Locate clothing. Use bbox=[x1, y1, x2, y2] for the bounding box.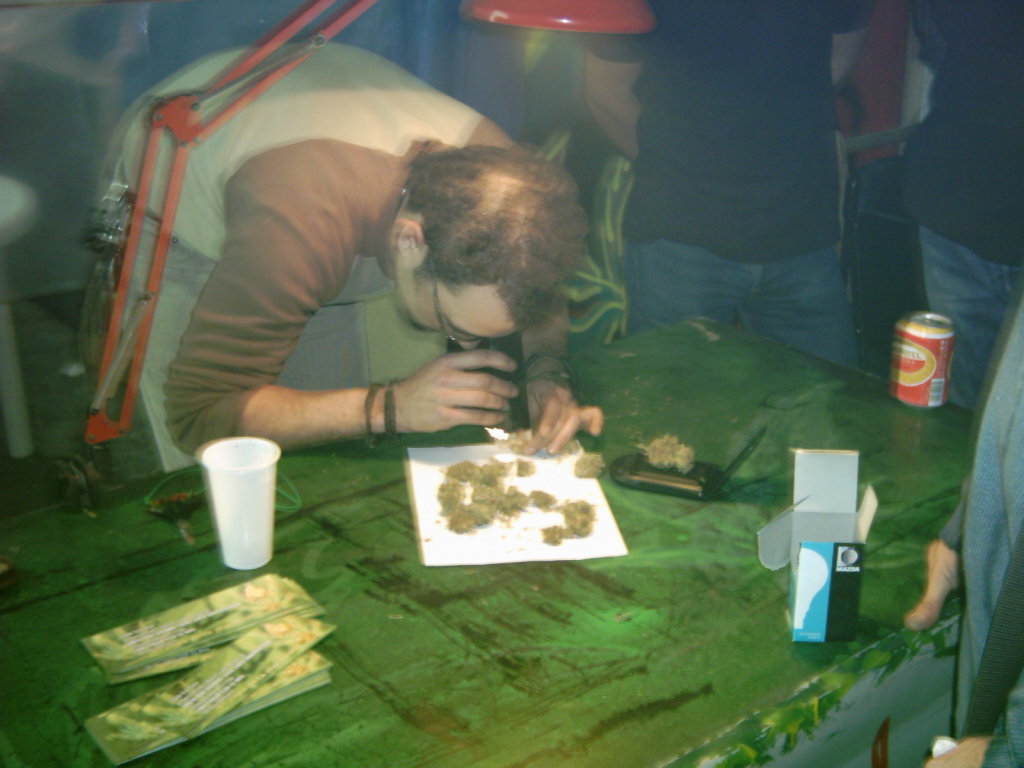
bbox=[920, 228, 1023, 422].
